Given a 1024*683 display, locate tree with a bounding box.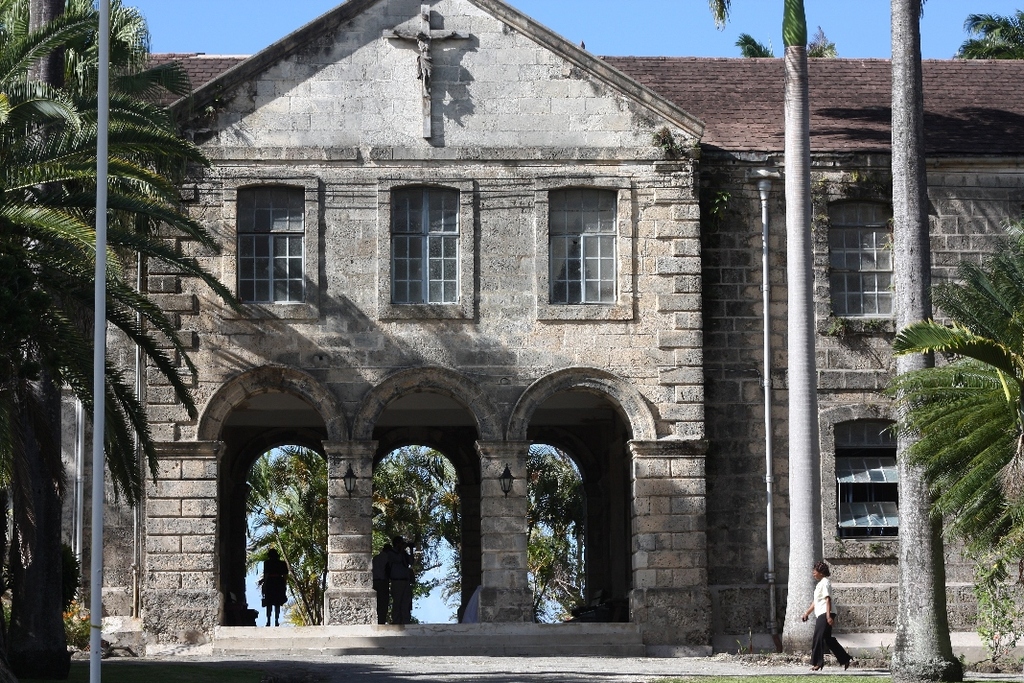
Located: box(0, 12, 221, 682).
